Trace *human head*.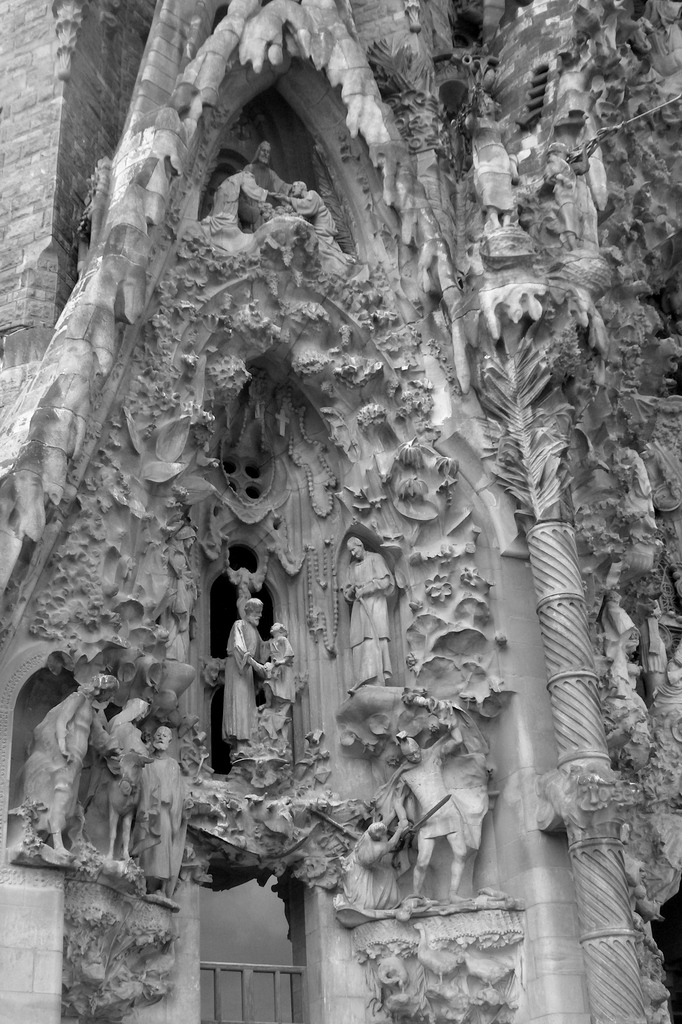
Traced to [x1=243, y1=599, x2=262, y2=623].
